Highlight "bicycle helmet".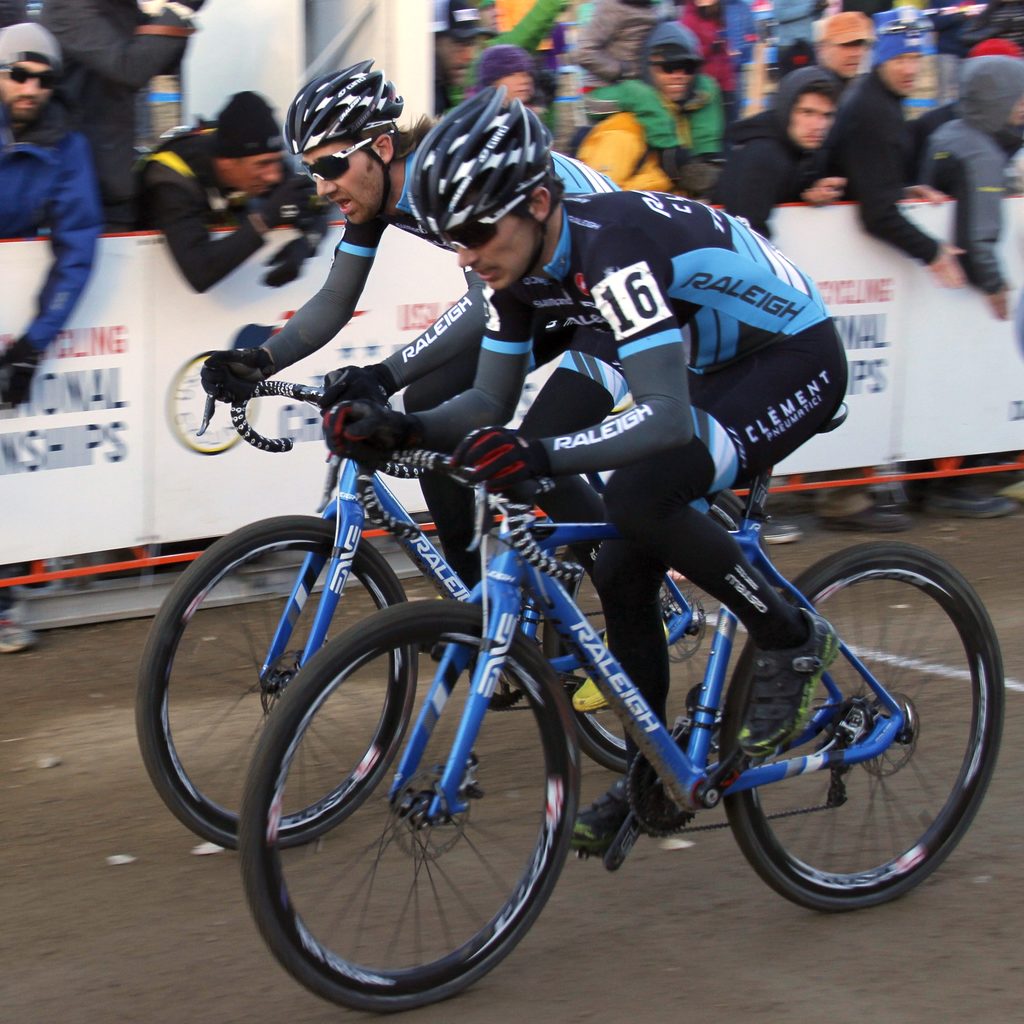
Highlighted region: left=289, top=50, right=406, bottom=207.
